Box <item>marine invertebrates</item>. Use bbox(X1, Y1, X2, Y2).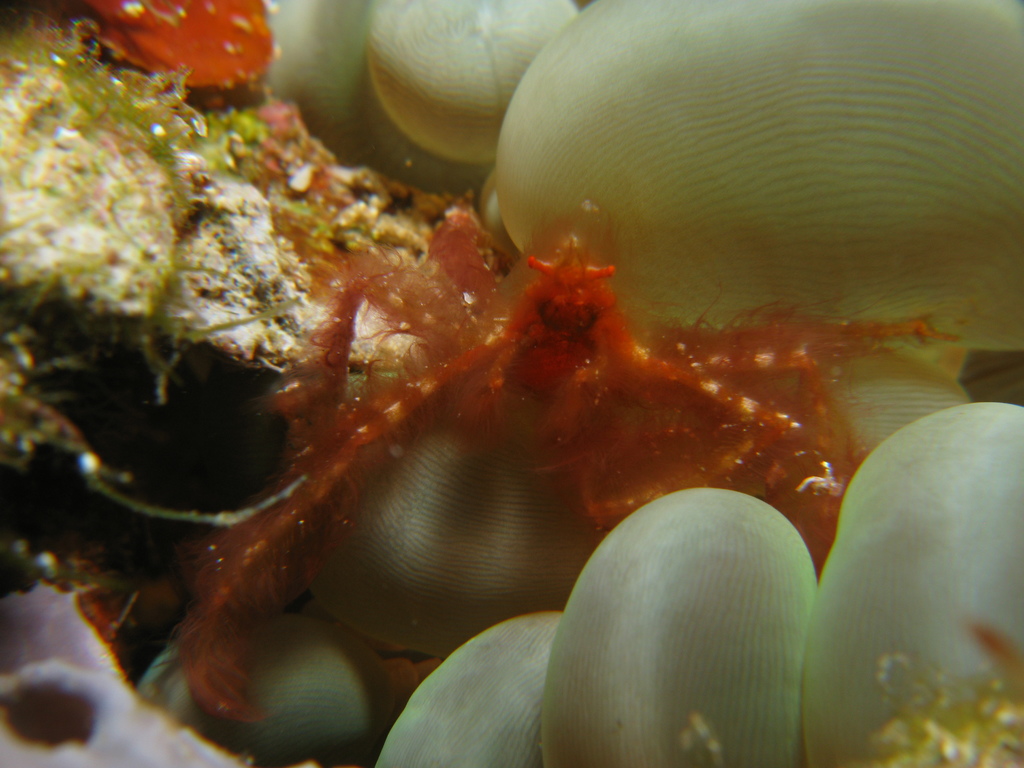
bbox(216, 460, 431, 740).
